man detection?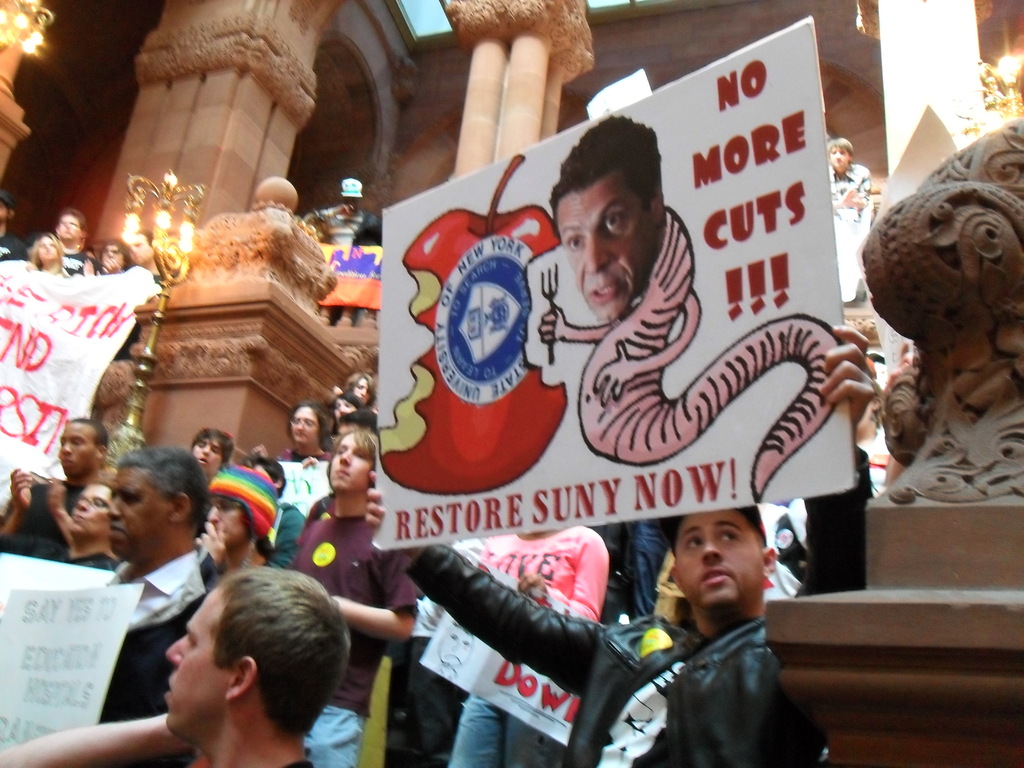
(0,417,108,559)
